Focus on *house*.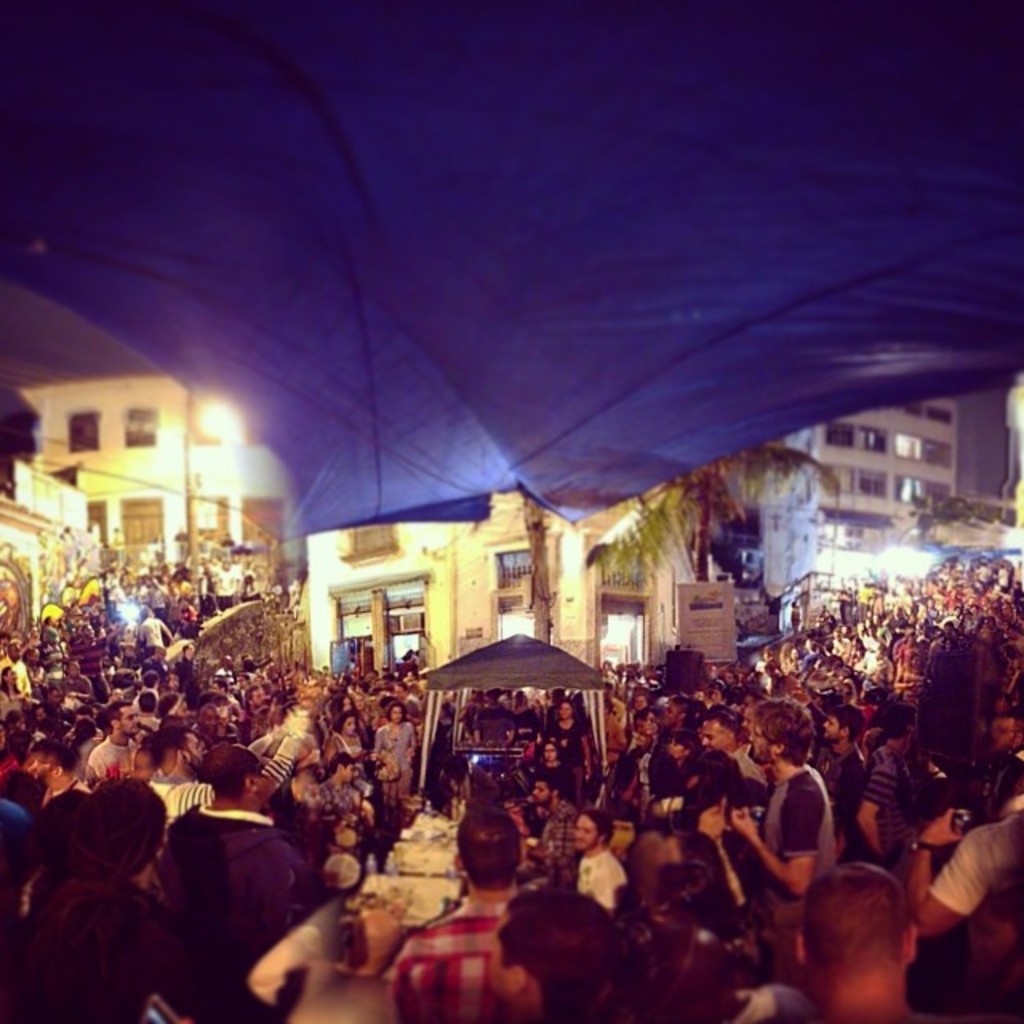
Focused at <bbox>304, 472, 706, 694</bbox>.
